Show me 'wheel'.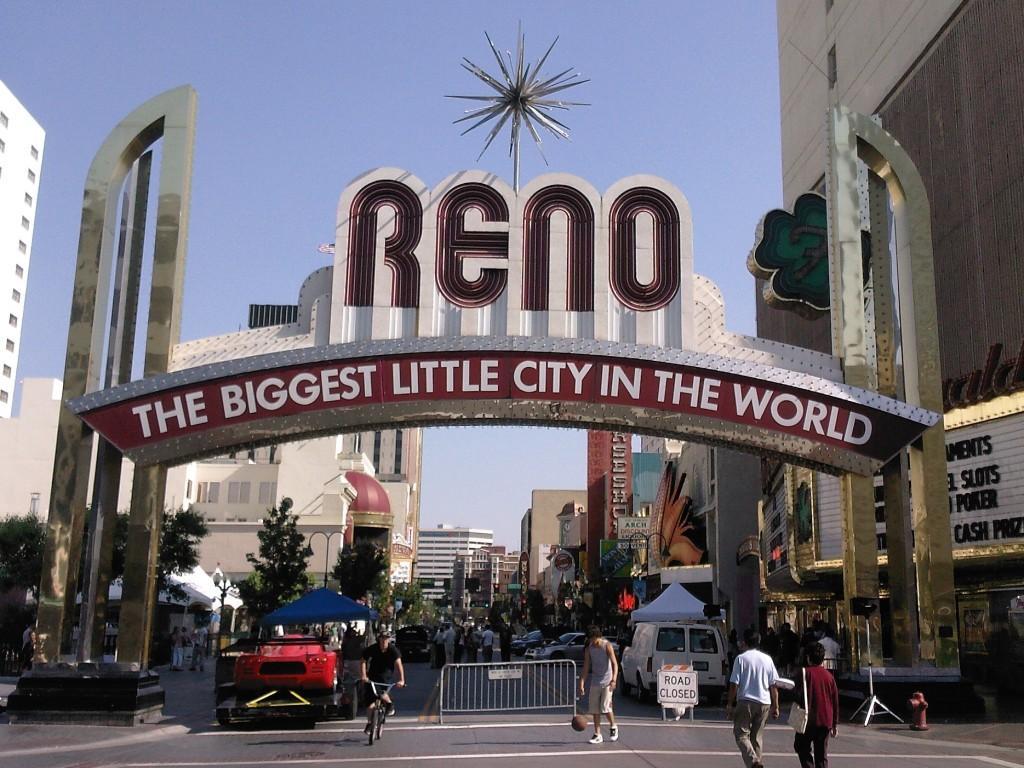
'wheel' is here: bbox=(637, 678, 647, 703).
